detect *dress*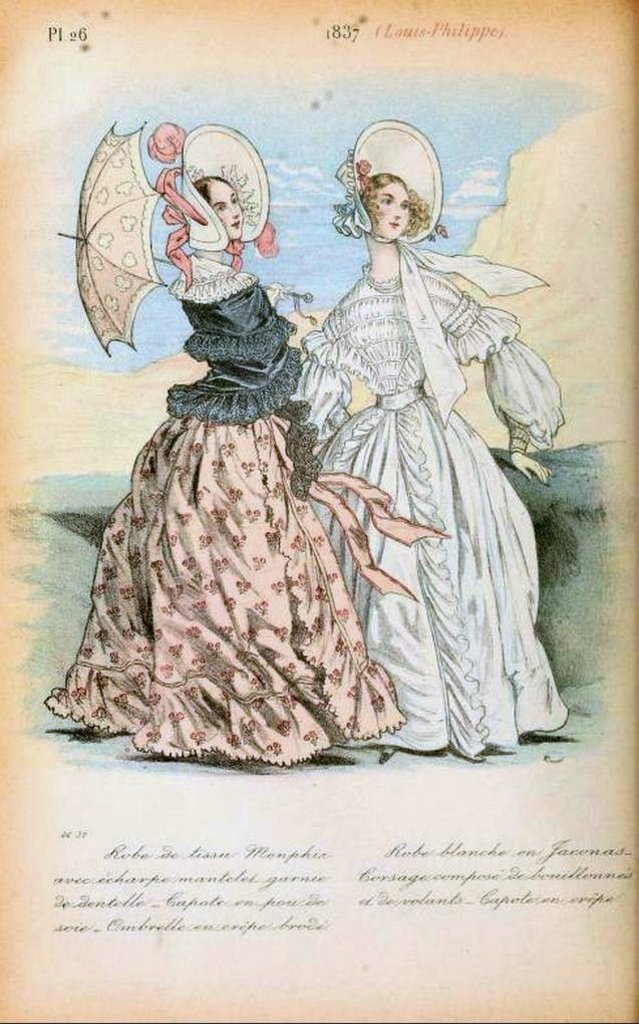
40,253,448,769
